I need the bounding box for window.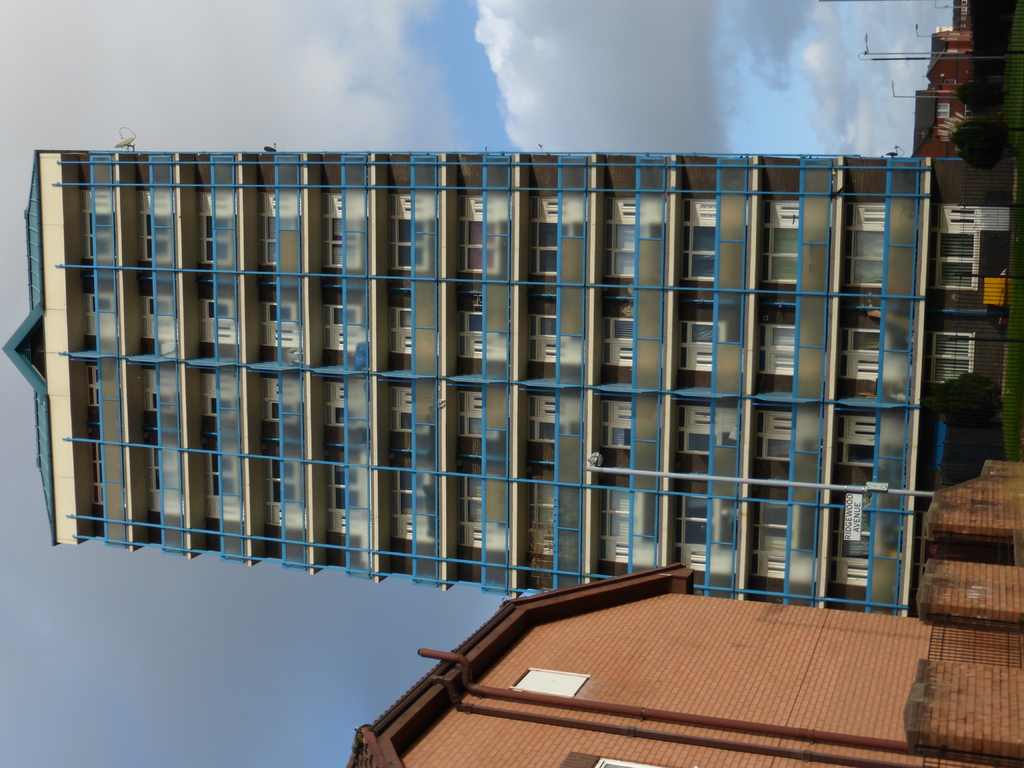
Here it is: x1=936, y1=102, x2=950, y2=119.
